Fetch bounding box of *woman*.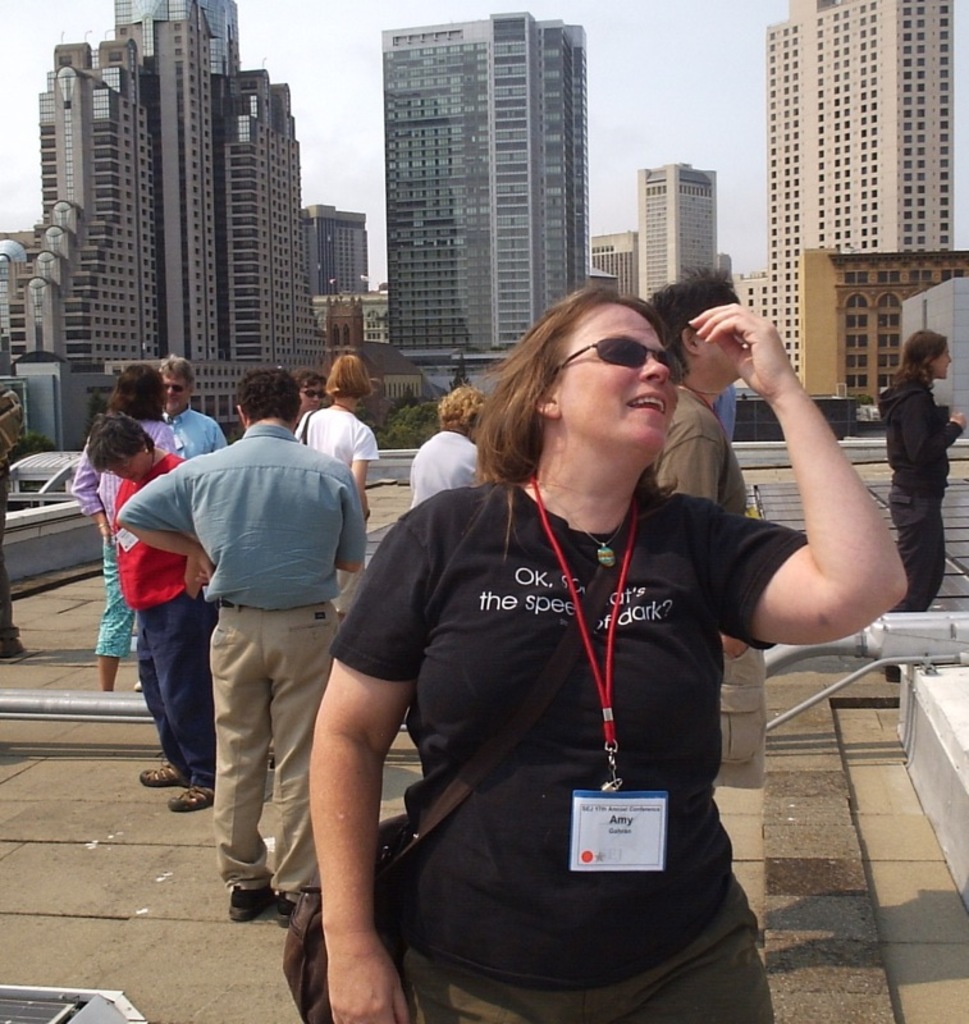
Bbox: x1=79, y1=406, x2=221, y2=818.
